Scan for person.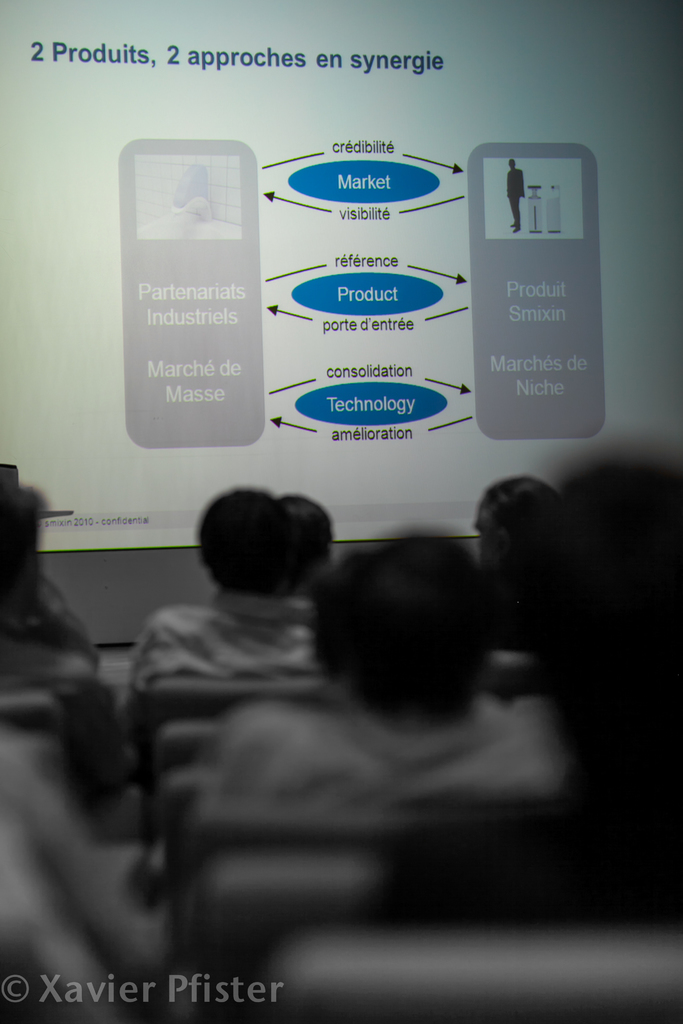
Scan result: 190 538 588 833.
